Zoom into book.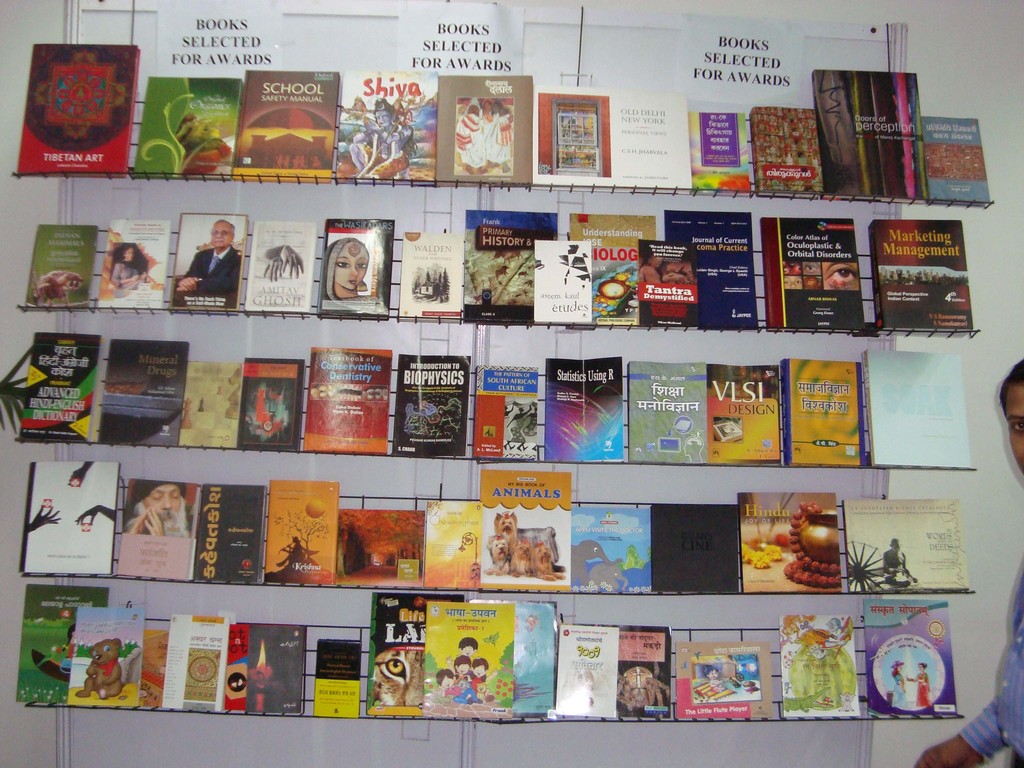
Zoom target: box(97, 216, 171, 316).
